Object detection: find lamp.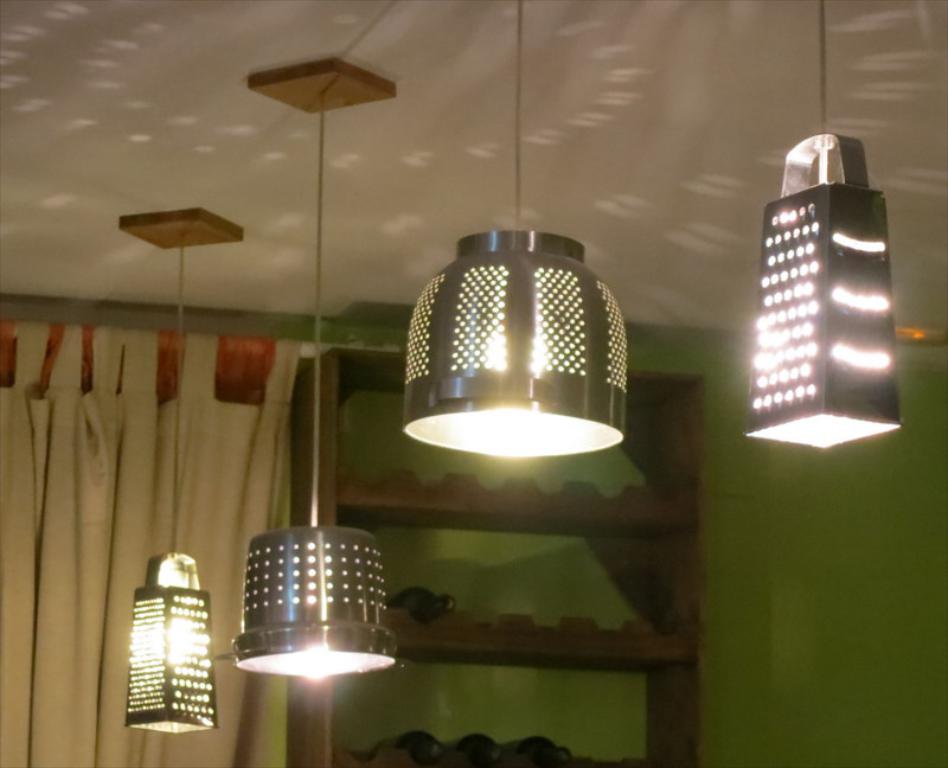
(745, 0, 902, 448).
